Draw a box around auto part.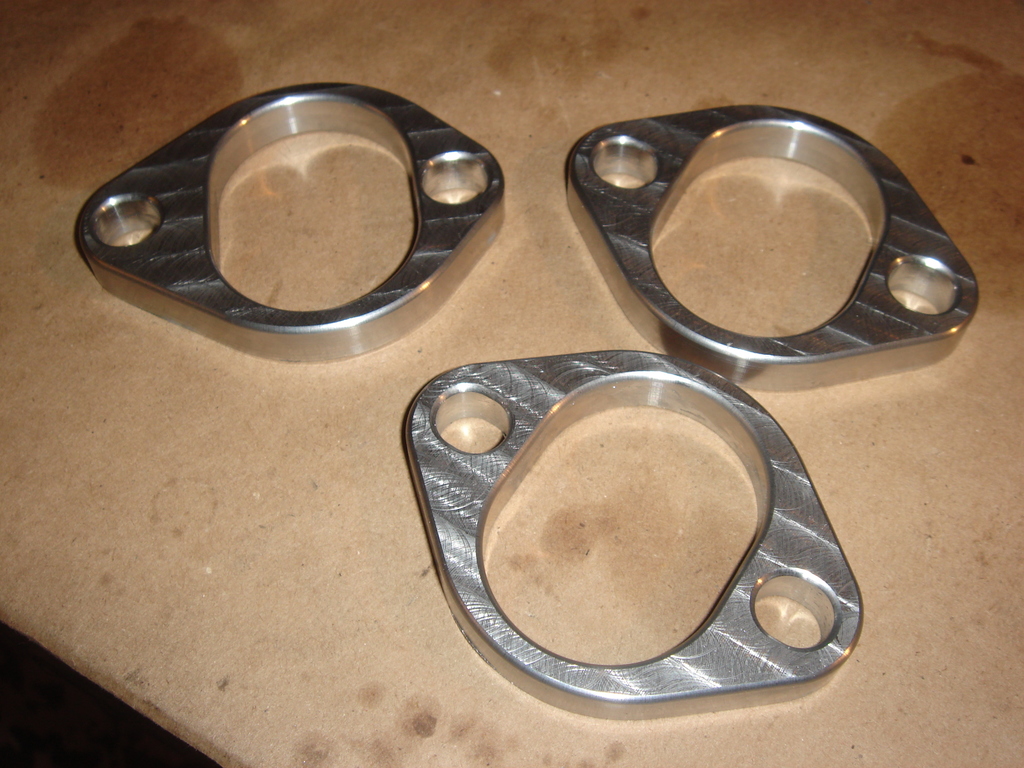
(61,73,515,367).
